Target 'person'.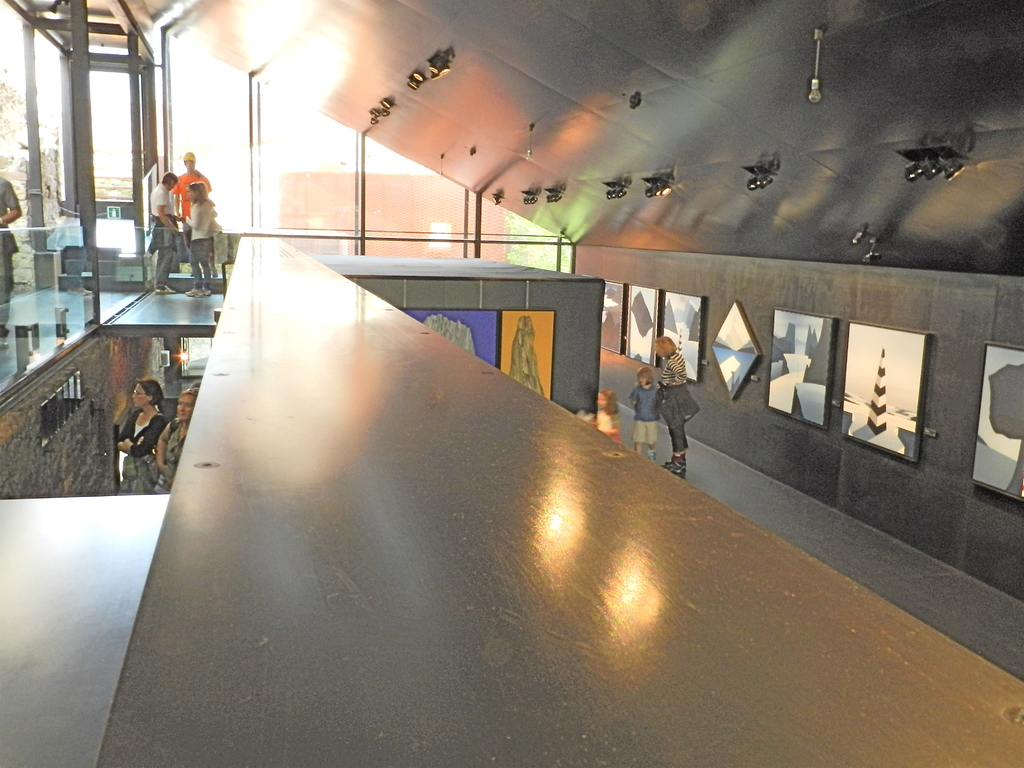
Target region: bbox=[157, 382, 202, 487].
